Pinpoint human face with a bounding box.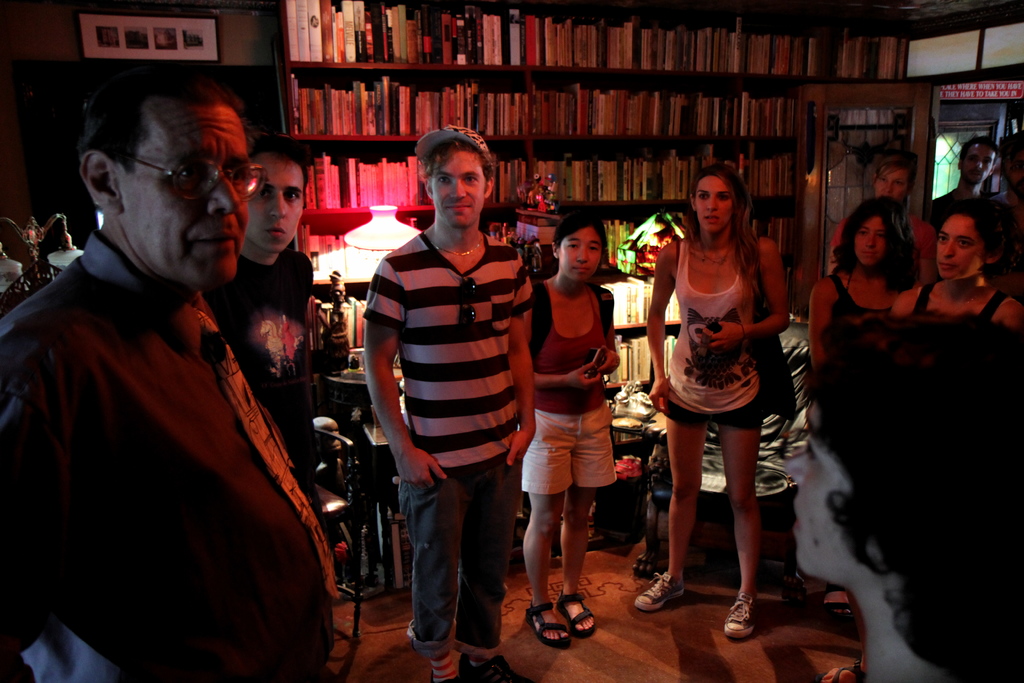
bbox(250, 154, 305, 255).
